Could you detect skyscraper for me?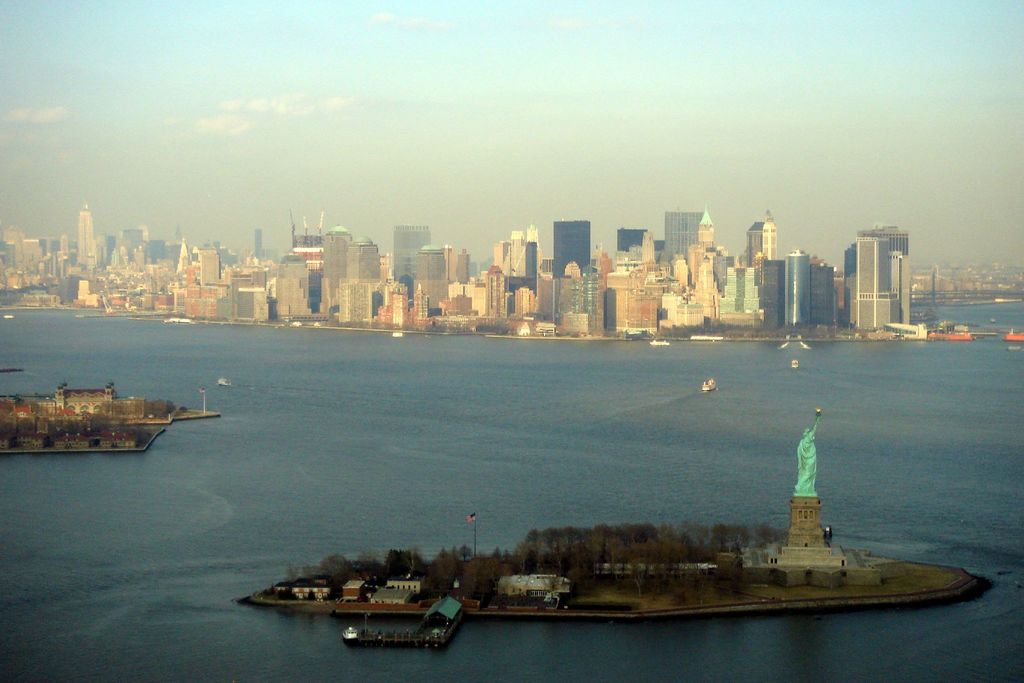
Detection result: box(838, 201, 941, 361).
